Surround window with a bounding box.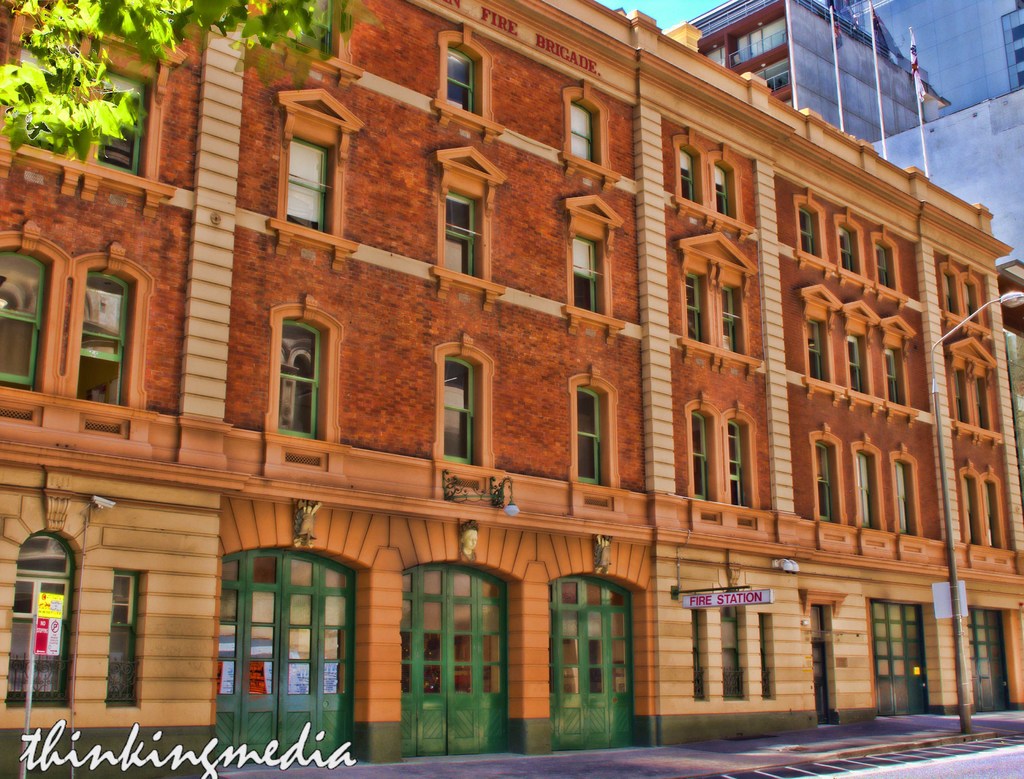
(left=442, top=199, right=472, bottom=282).
